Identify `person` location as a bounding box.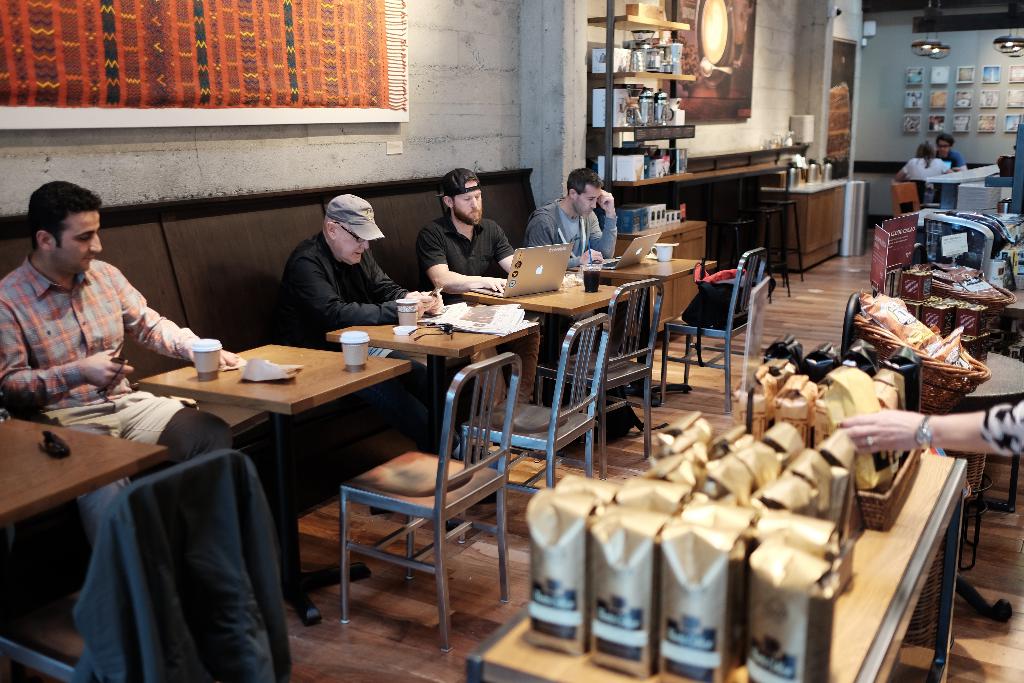
(x1=517, y1=161, x2=614, y2=267).
